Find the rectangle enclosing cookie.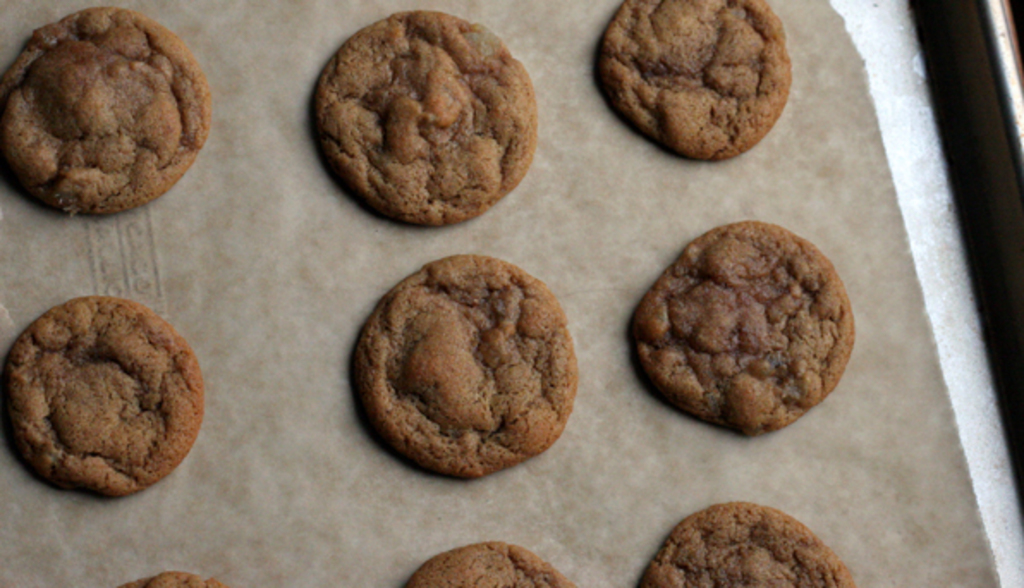
[left=405, top=542, right=572, bottom=586].
